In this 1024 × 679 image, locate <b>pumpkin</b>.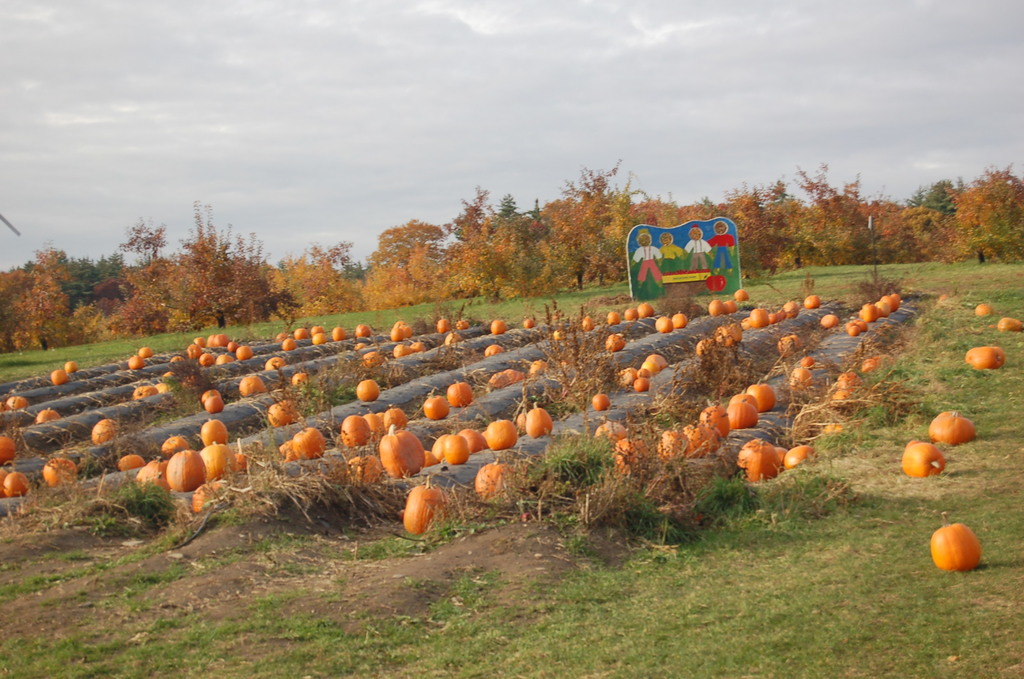
Bounding box: bbox=[777, 333, 806, 356].
